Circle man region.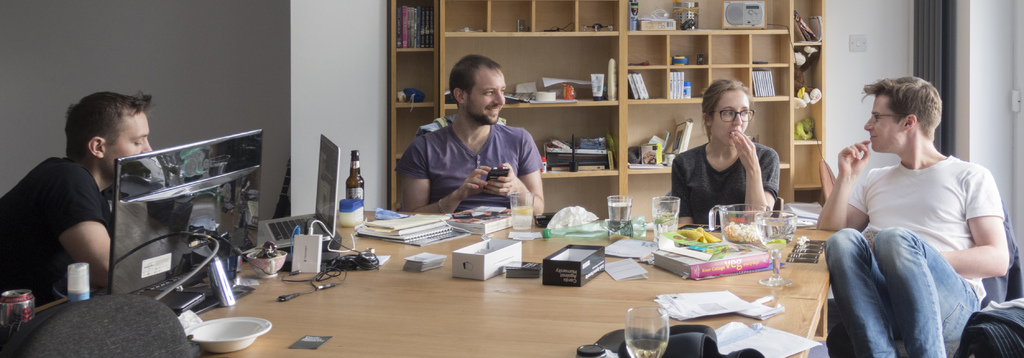
Region: {"x1": 0, "y1": 95, "x2": 153, "y2": 308}.
